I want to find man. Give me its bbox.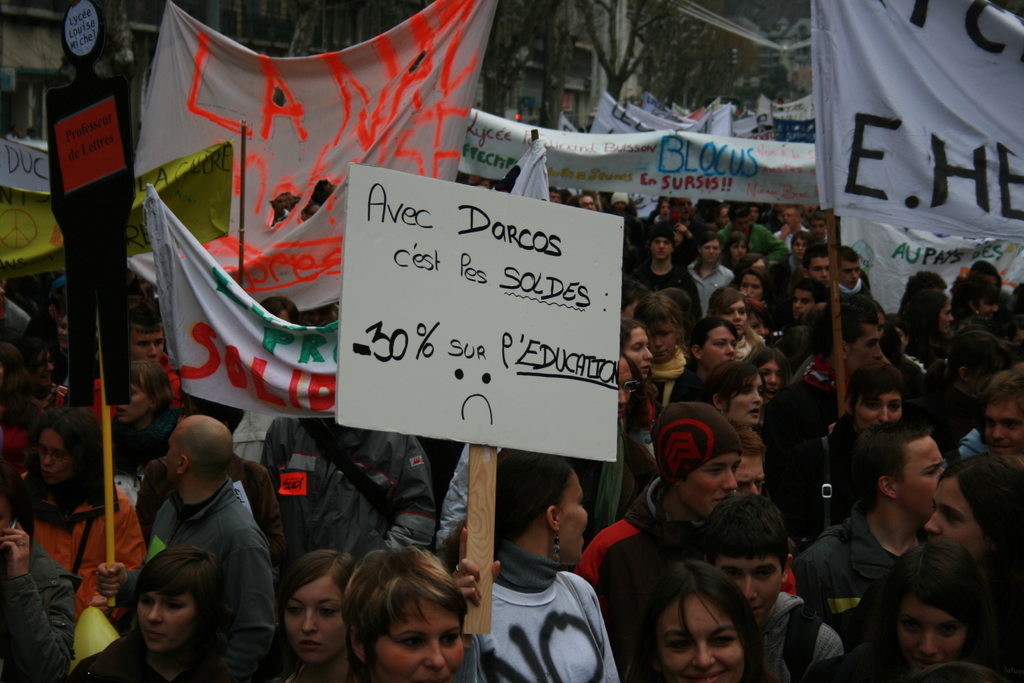
799/244/829/288.
